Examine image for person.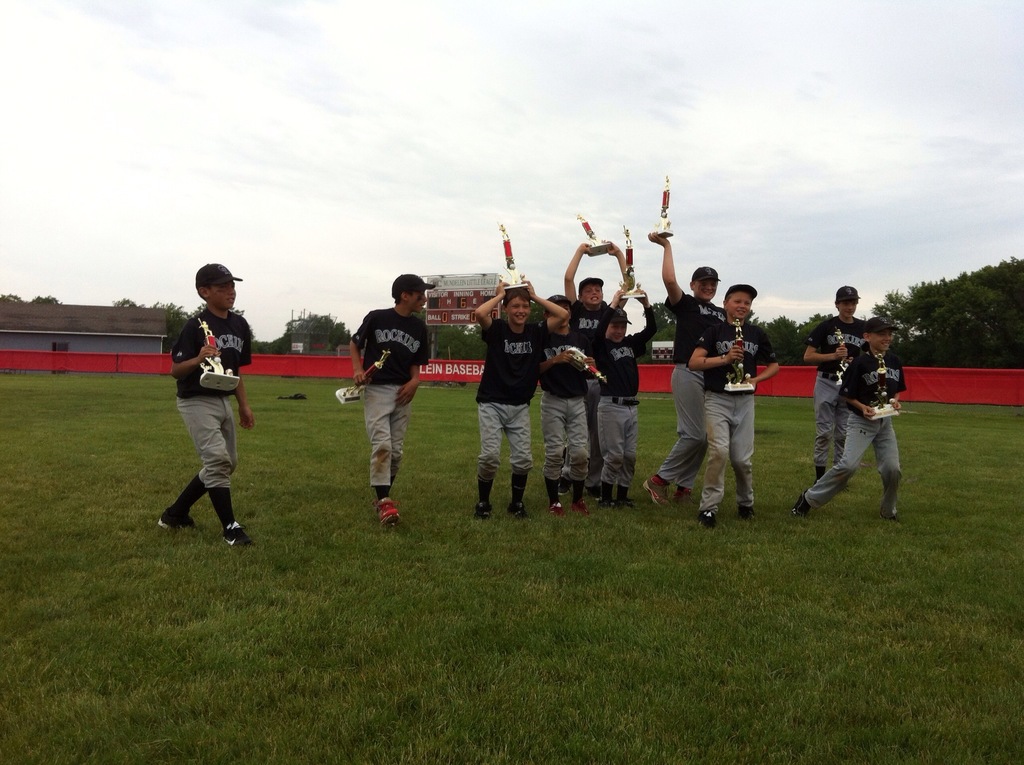
Examination result: {"x1": 597, "y1": 292, "x2": 650, "y2": 514}.
